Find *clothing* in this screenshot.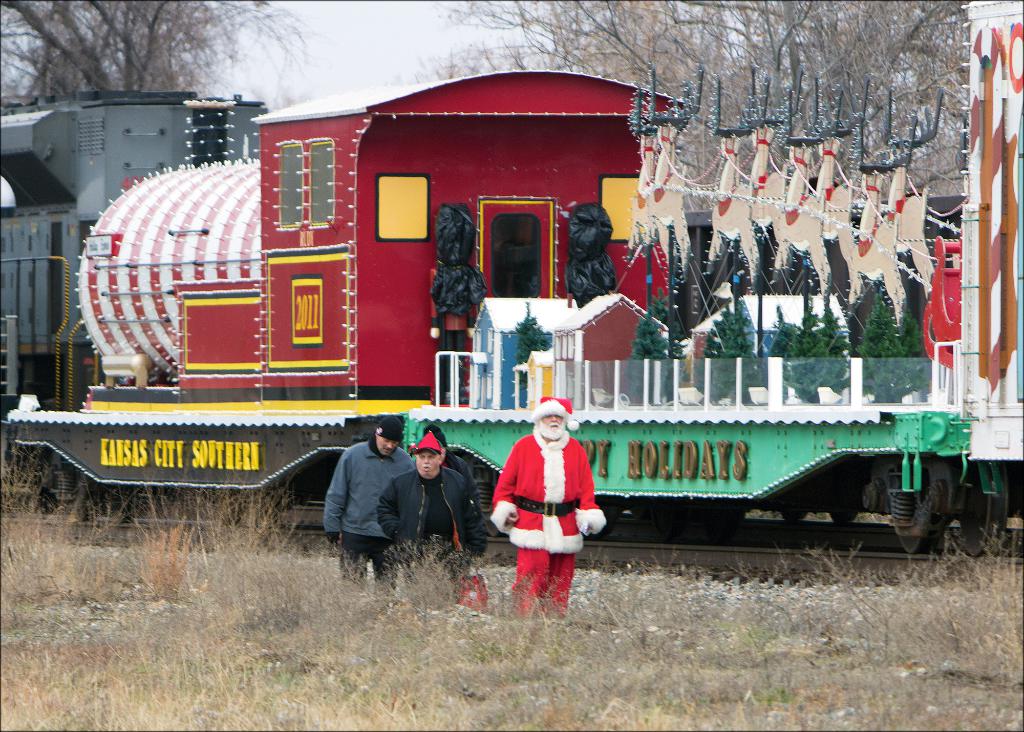
The bounding box for *clothing* is detection(491, 432, 607, 621).
